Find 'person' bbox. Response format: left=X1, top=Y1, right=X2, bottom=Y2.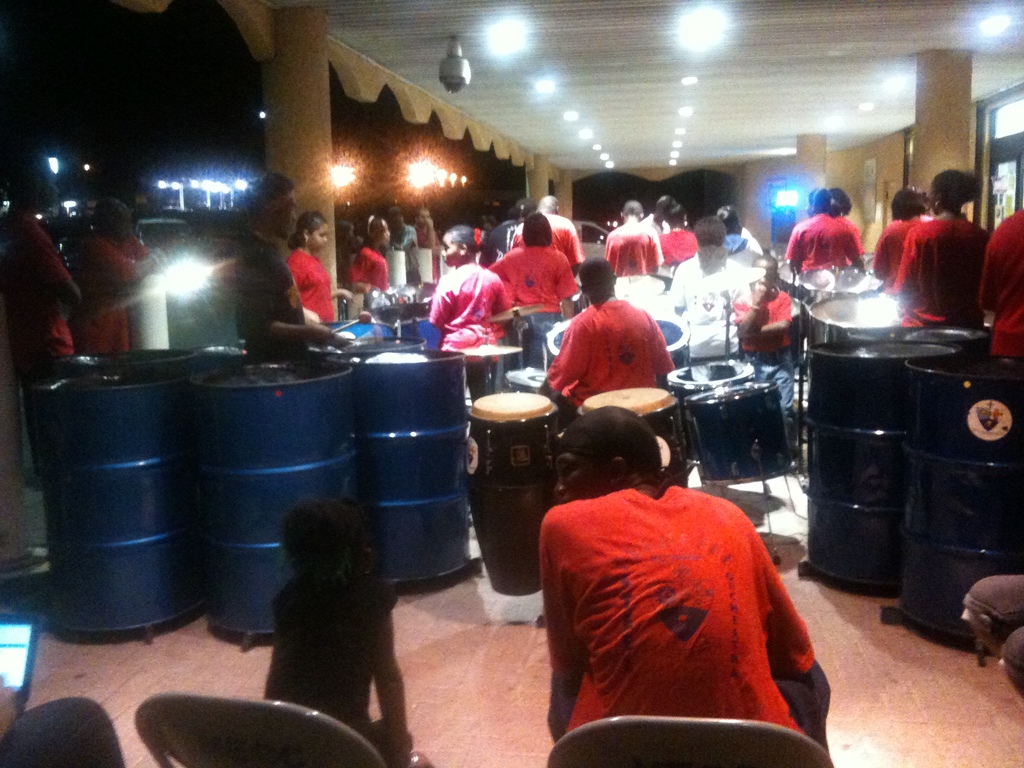
left=543, top=404, right=835, bottom=767.
